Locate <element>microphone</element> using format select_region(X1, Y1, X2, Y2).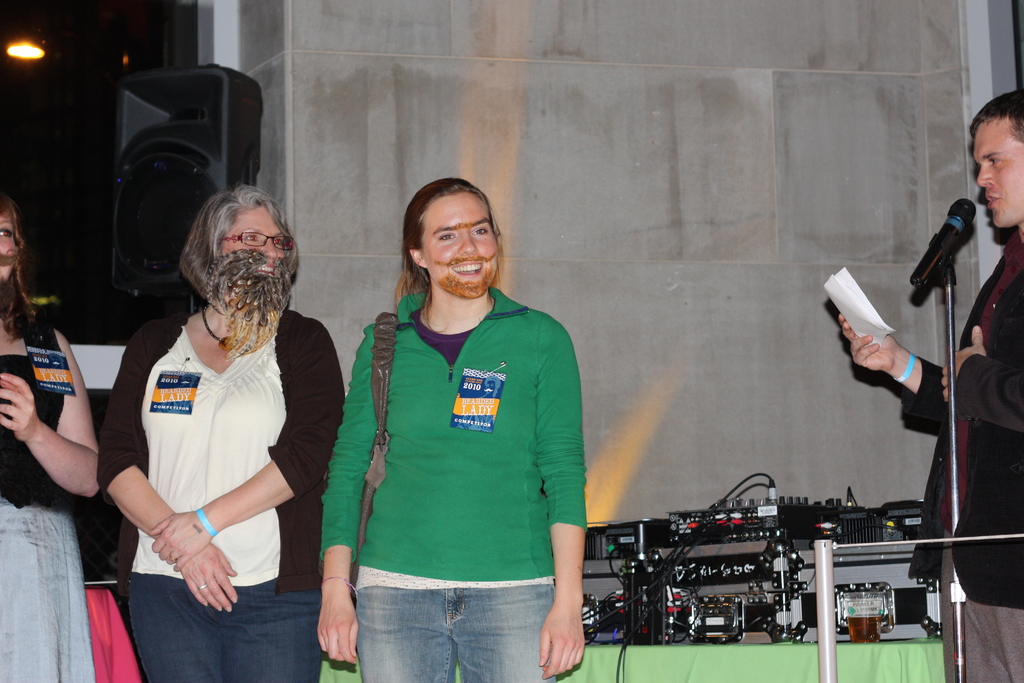
select_region(910, 199, 976, 293).
